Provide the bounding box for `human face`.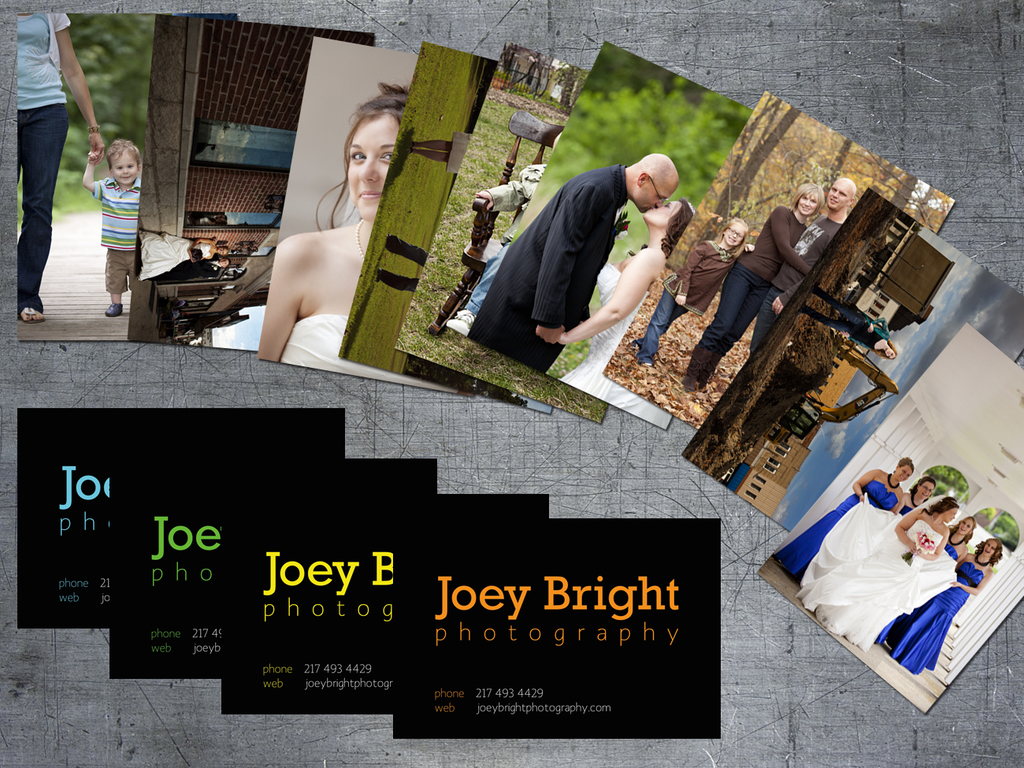
[x1=829, y1=179, x2=851, y2=212].
